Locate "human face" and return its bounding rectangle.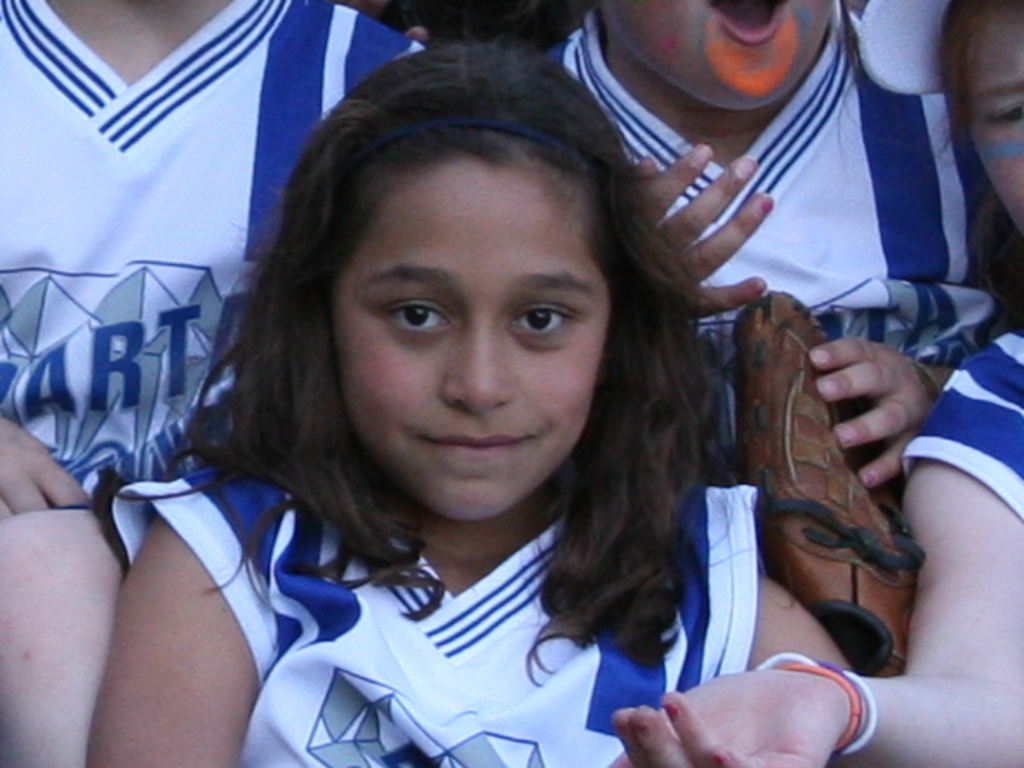
bbox=[968, 9, 1022, 228].
